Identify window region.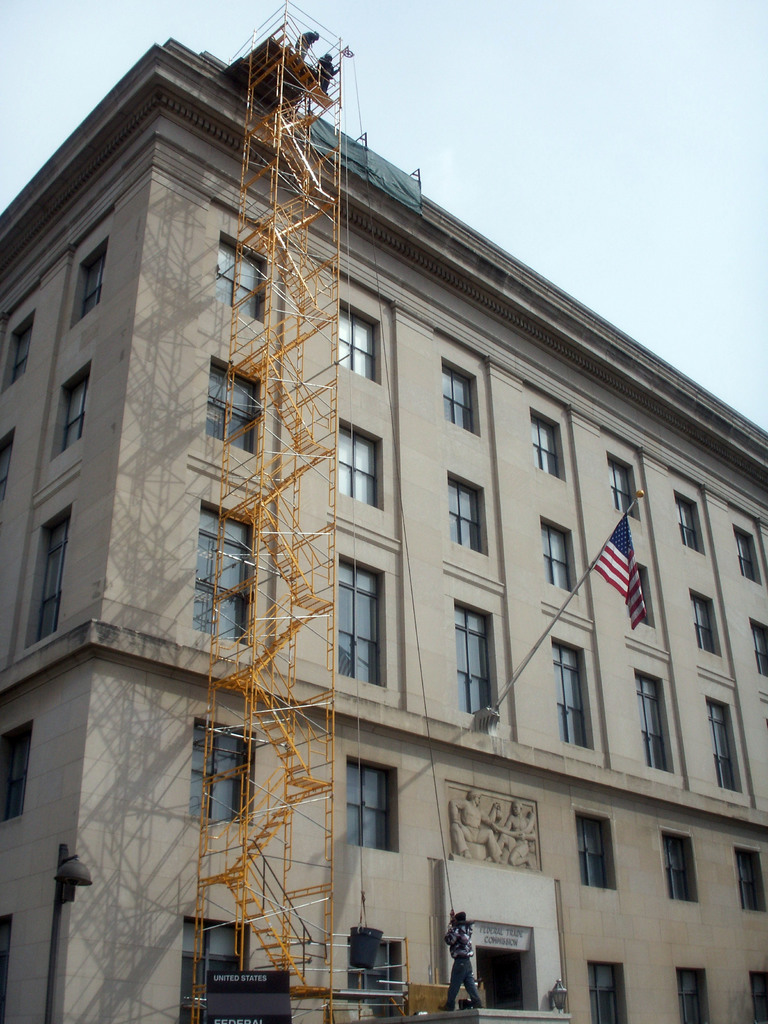
Region: region(74, 249, 104, 319).
